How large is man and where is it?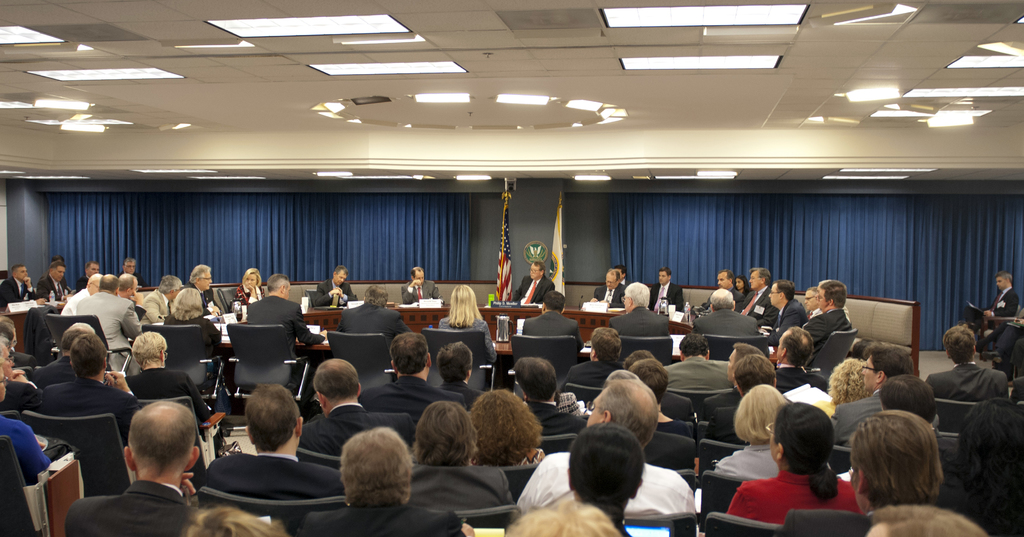
Bounding box: crop(356, 334, 467, 417).
